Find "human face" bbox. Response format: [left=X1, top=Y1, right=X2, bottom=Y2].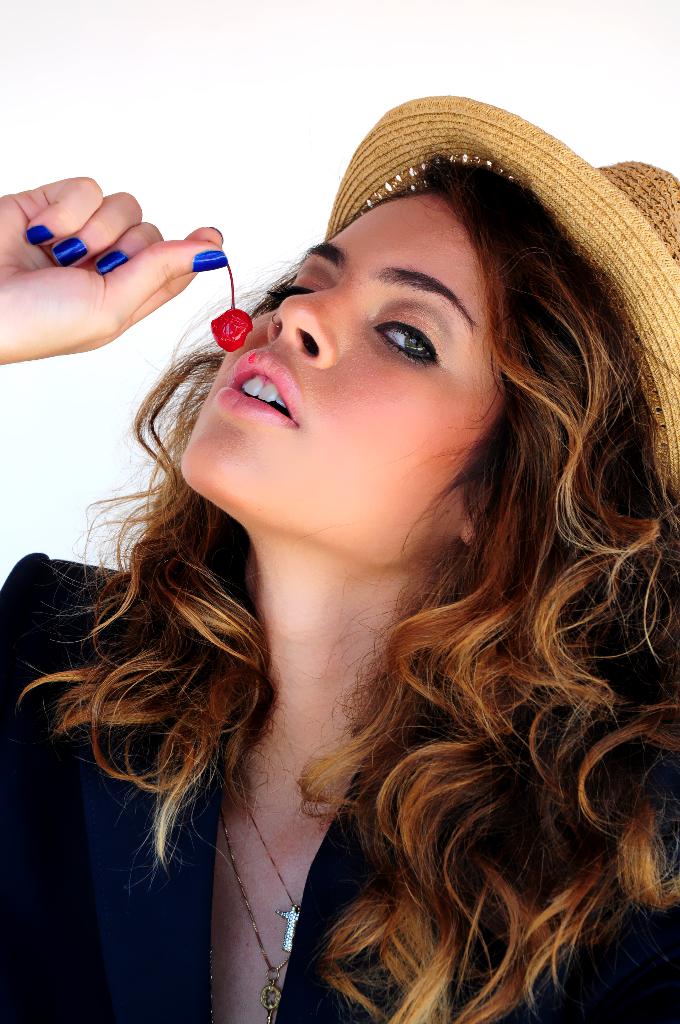
[left=172, top=206, right=487, bottom=522].
